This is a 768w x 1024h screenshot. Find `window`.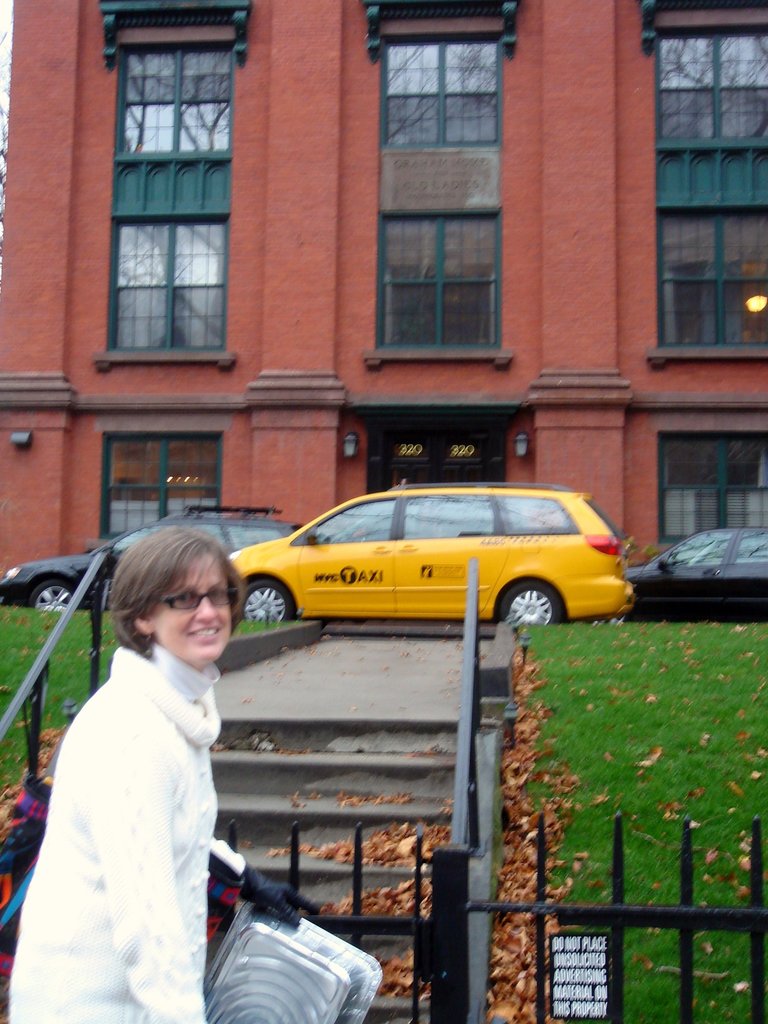
Bounding box: bbox=(113, 42, 232, 160).
